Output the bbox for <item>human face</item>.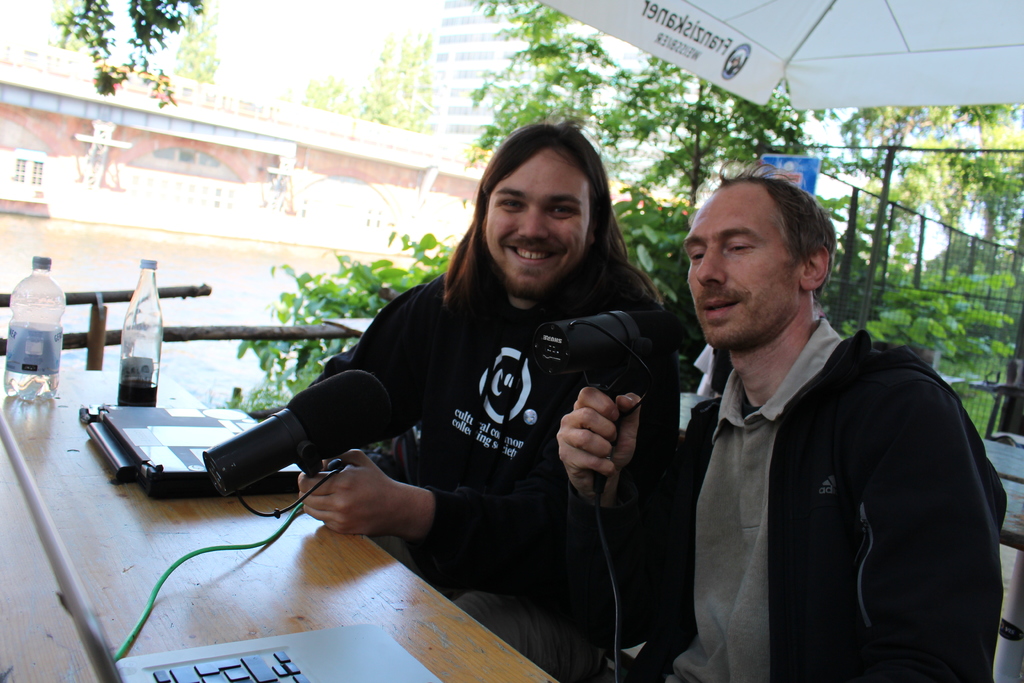
<box>487,149,591,295</box>.
